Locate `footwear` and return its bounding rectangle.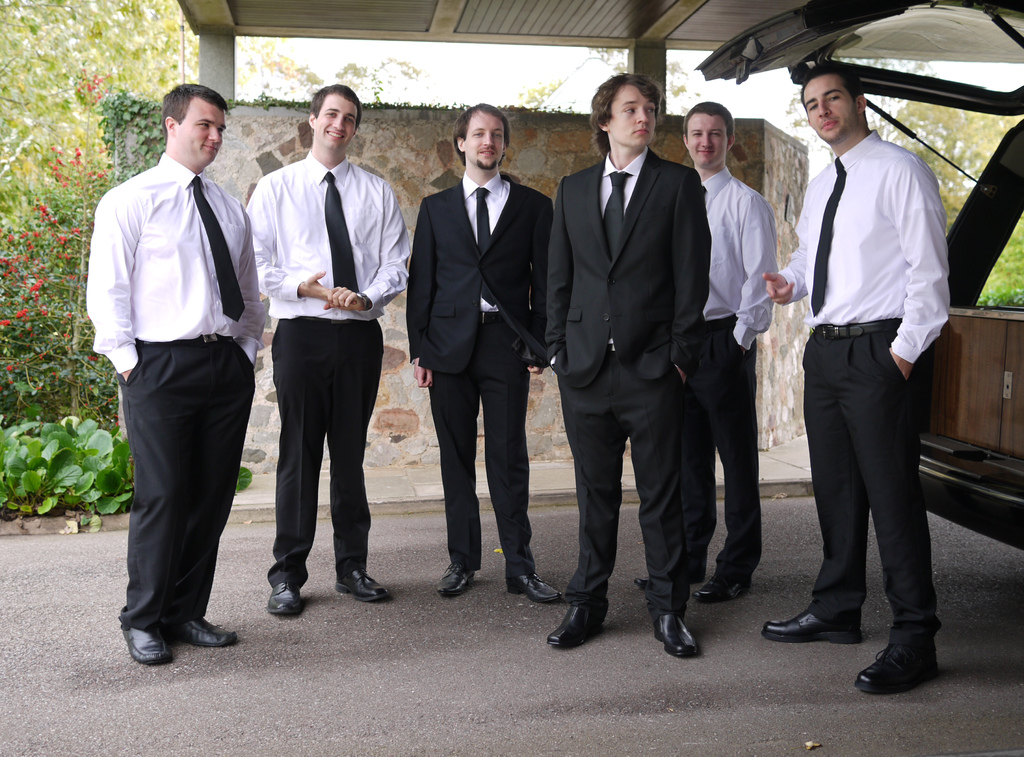
(657, 614, 702, 658).
